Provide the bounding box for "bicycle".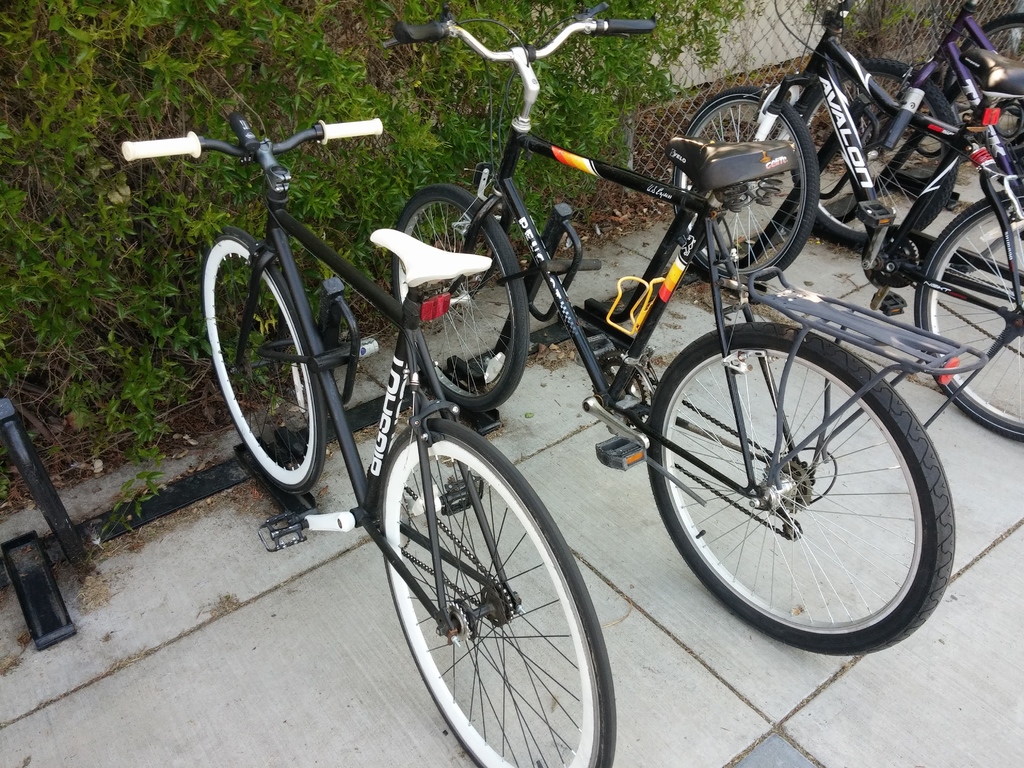
locate(791, 0, 1023, 248).
